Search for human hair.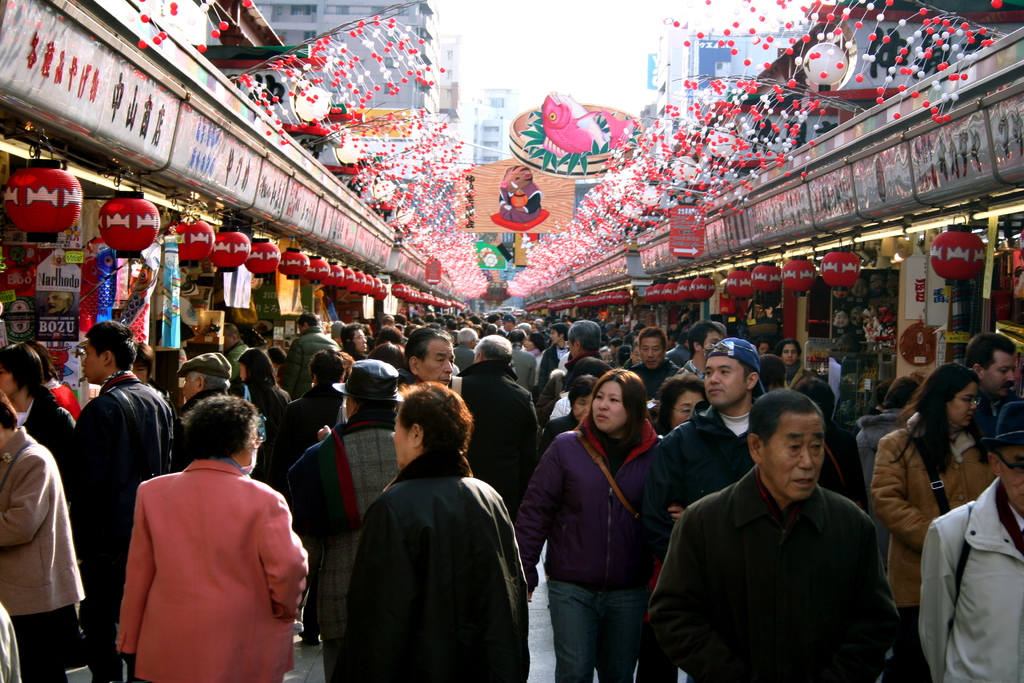
Found at 776 336 804 354.
